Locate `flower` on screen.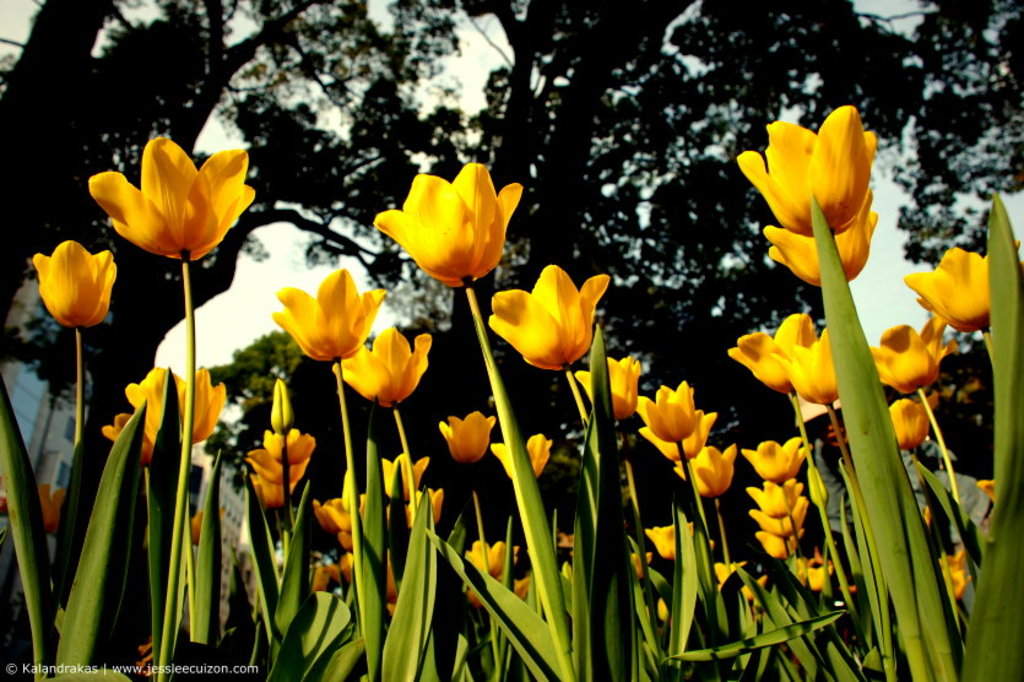
On screen at locate(487, 428, 557, 487).
